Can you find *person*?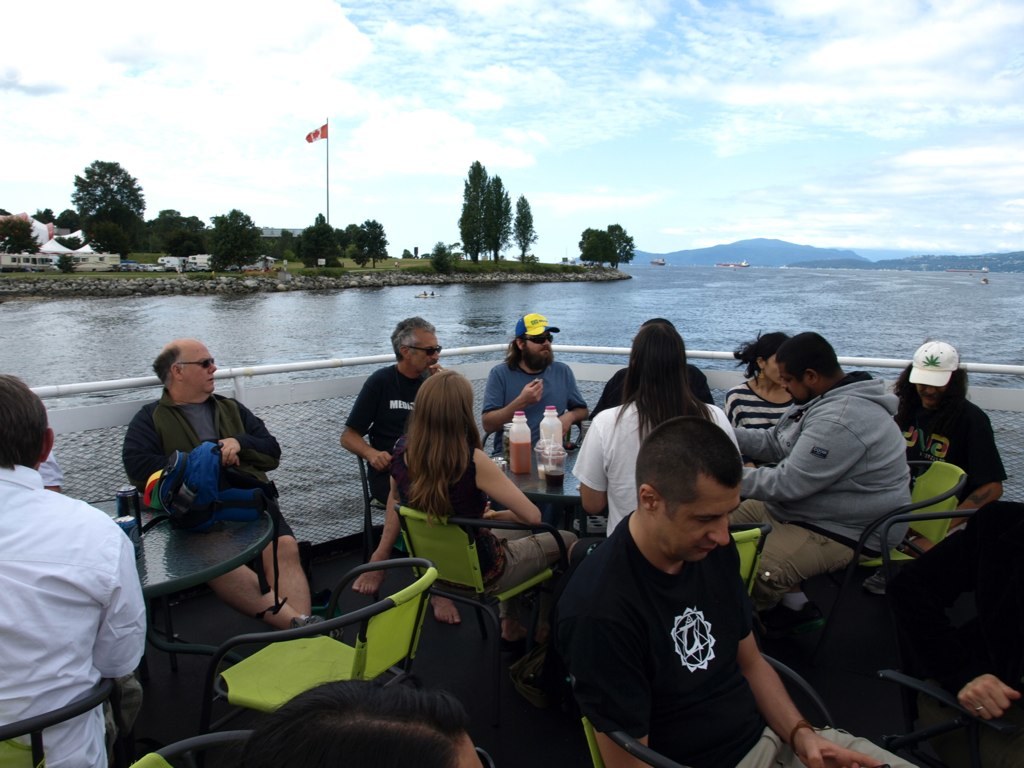
Yes, bounding box: [x1=571, y1=311, x2=1019, y2=767].
